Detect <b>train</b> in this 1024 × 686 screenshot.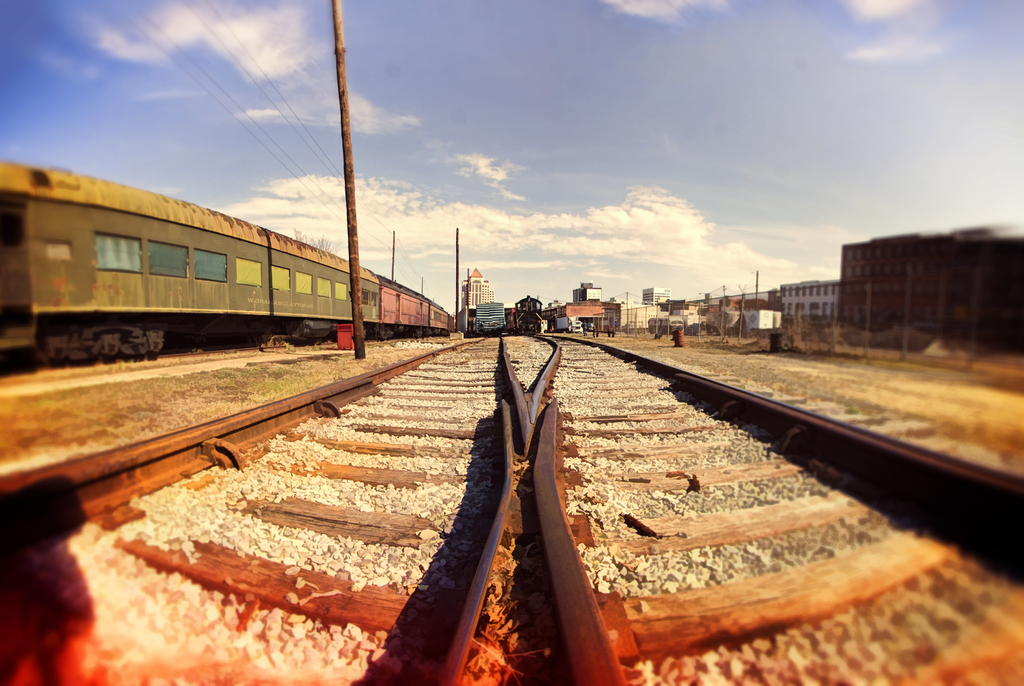
Detection: [left=506, top=295, right=542, bottom=331].
